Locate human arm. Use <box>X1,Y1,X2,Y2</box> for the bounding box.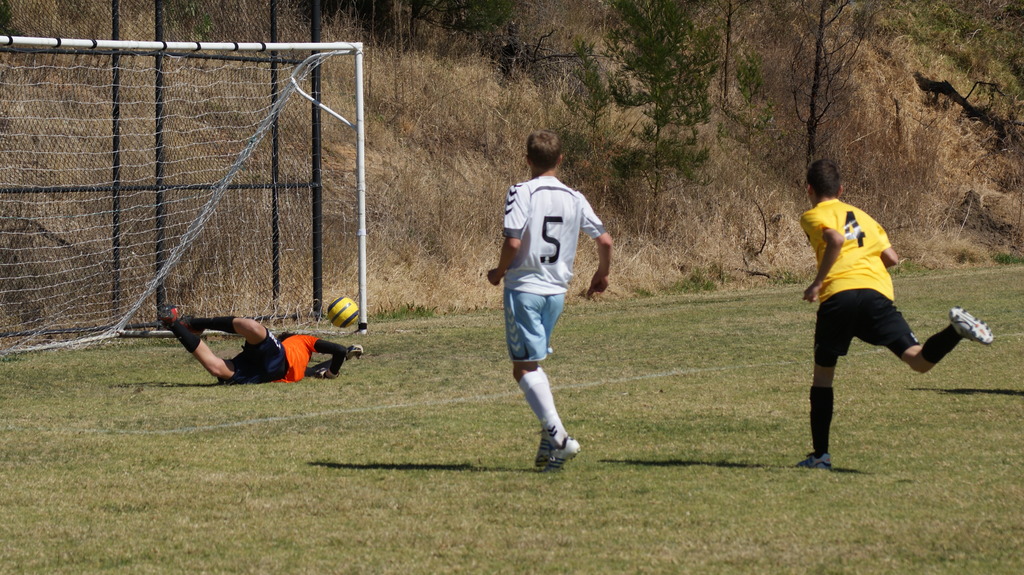
<box>573,193,613,303</box>.
